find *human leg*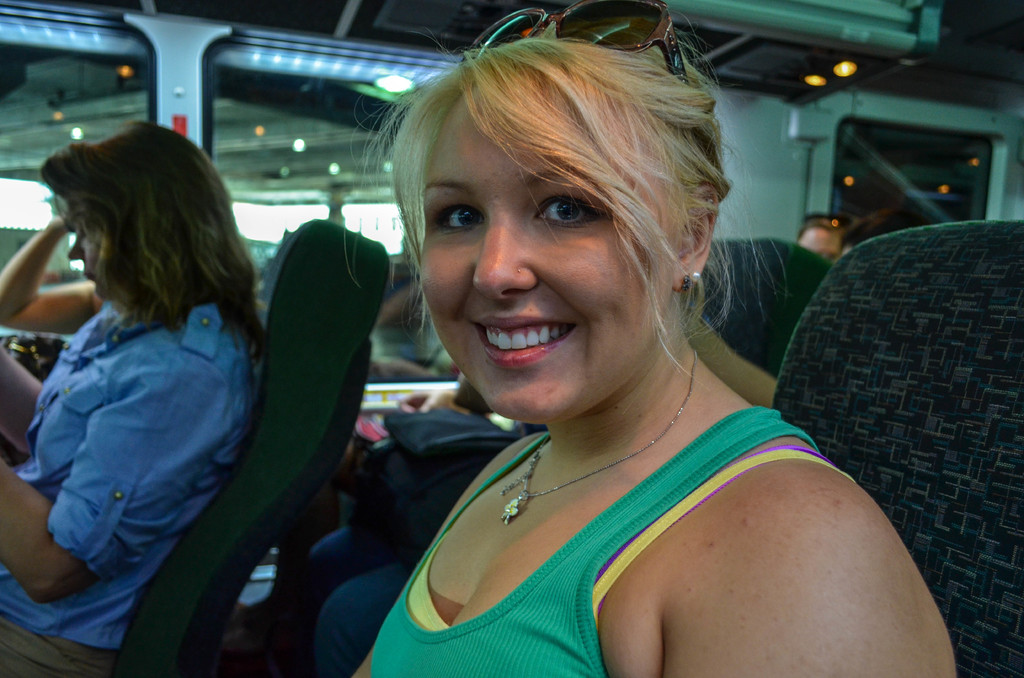
(312, 567, 413, 677)
